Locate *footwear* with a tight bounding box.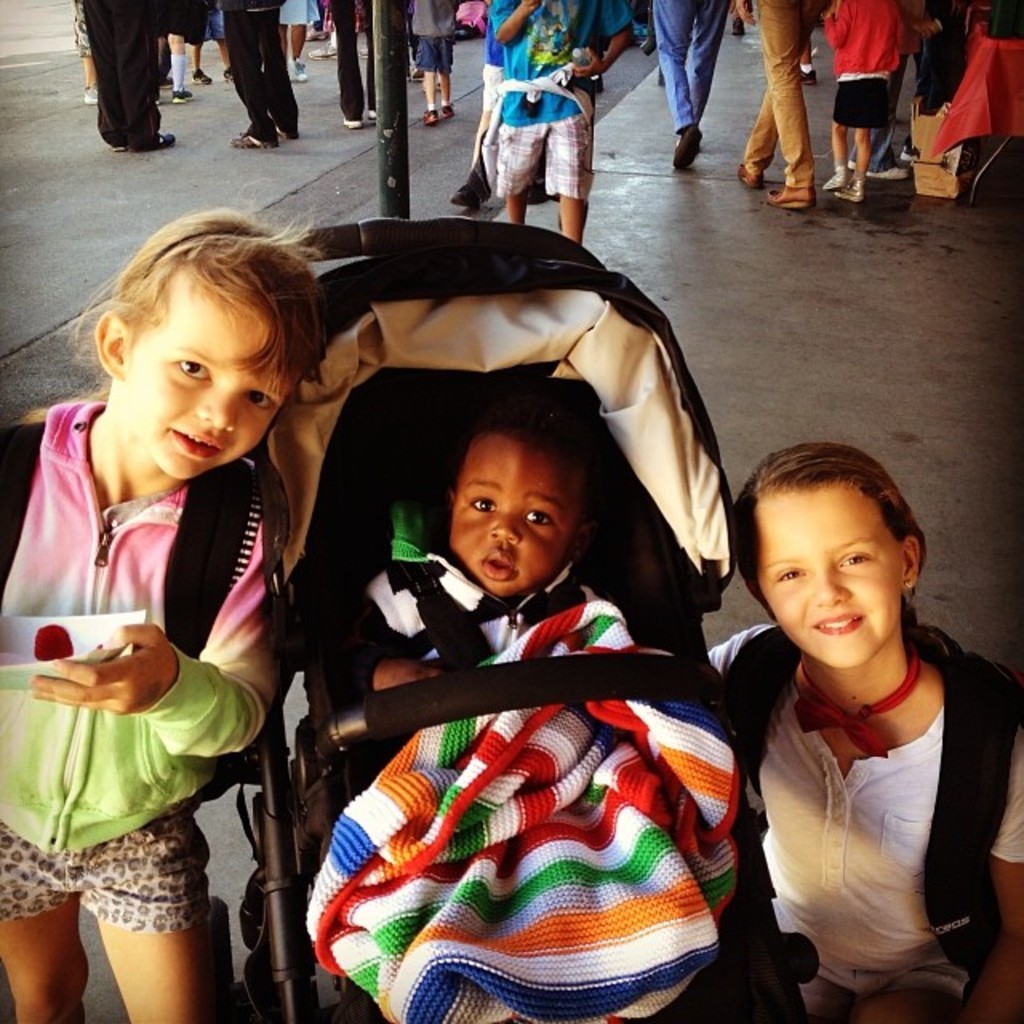
835,176,862,205.
